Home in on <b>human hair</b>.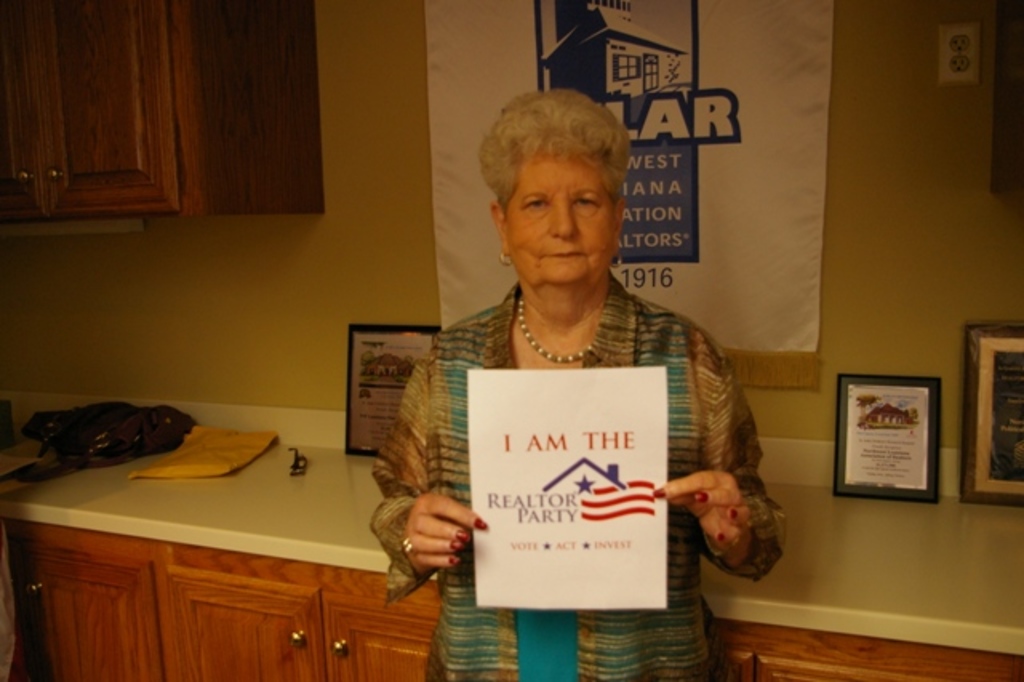
Homed in at bbox(483, 77, 618, 248).
